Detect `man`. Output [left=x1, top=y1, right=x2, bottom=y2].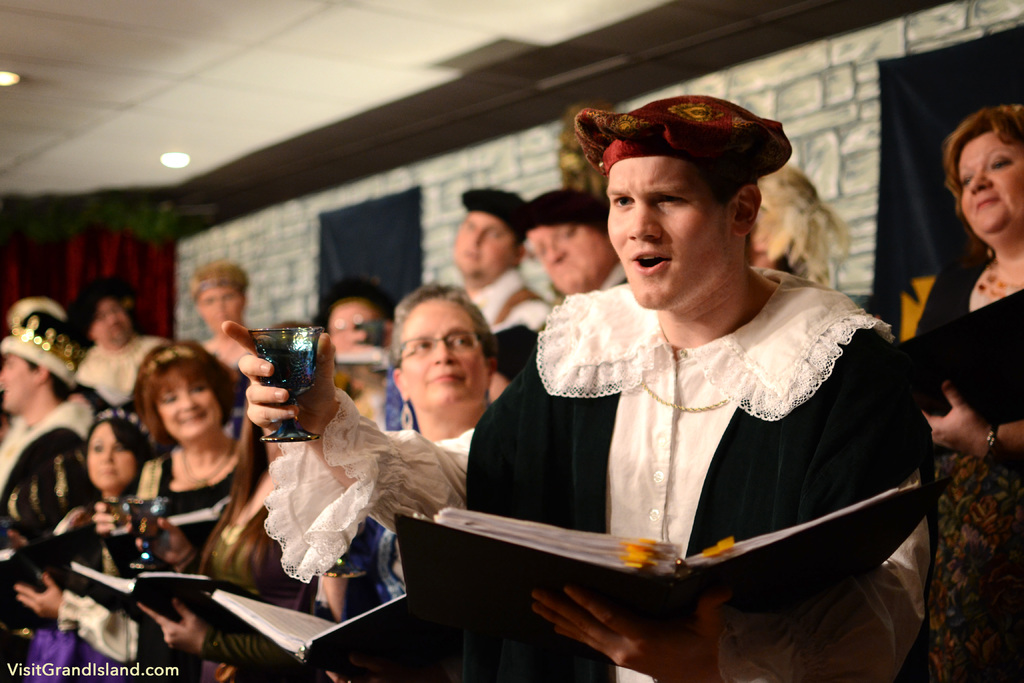
[left=460, top=99, right=927, bottom=646].
